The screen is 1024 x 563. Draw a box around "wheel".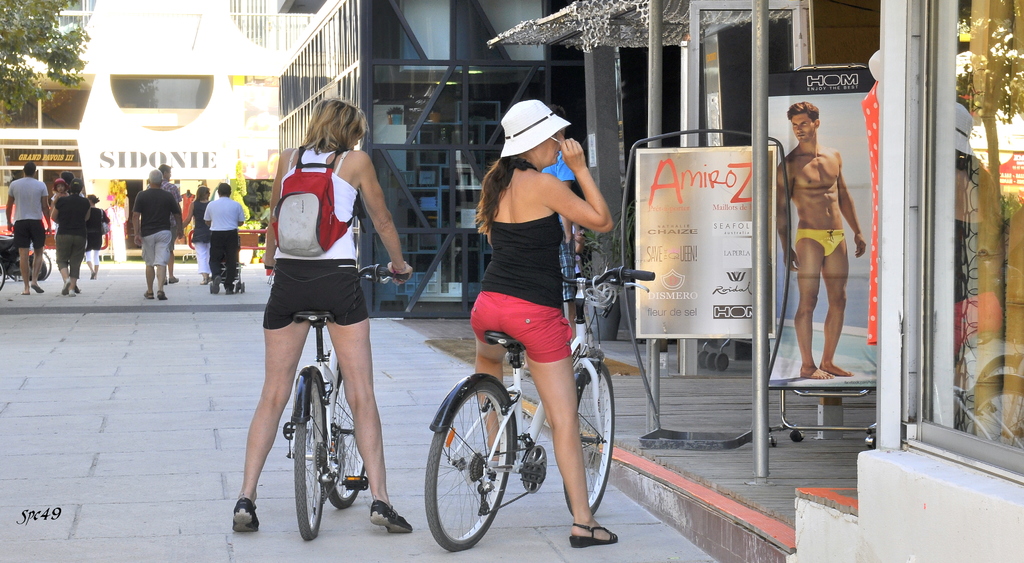
718/354/730/370.
